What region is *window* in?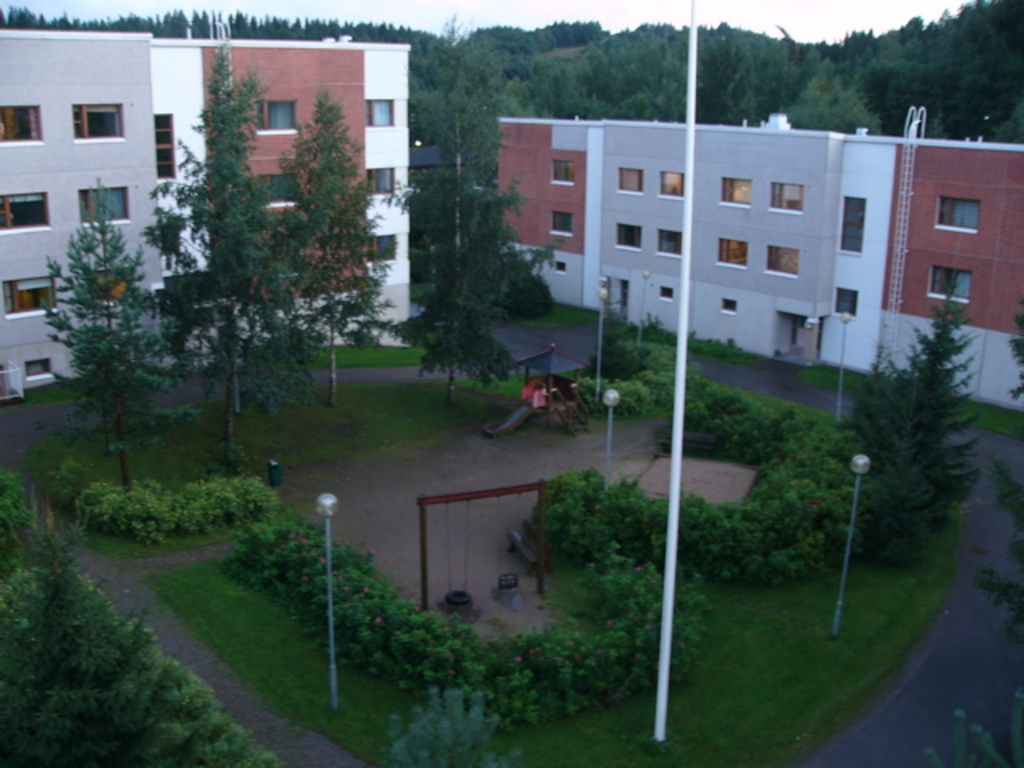
left=838, top=291, right=858, bottom=318.
